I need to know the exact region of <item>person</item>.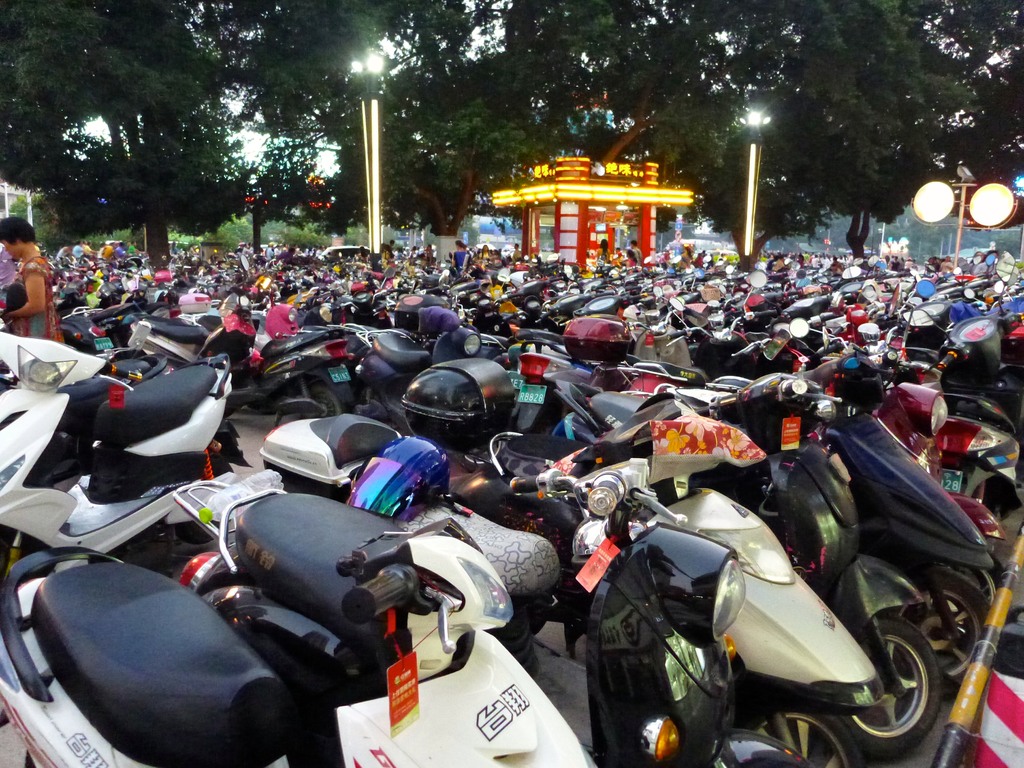
Region: box(599, 237, 614, 267).
